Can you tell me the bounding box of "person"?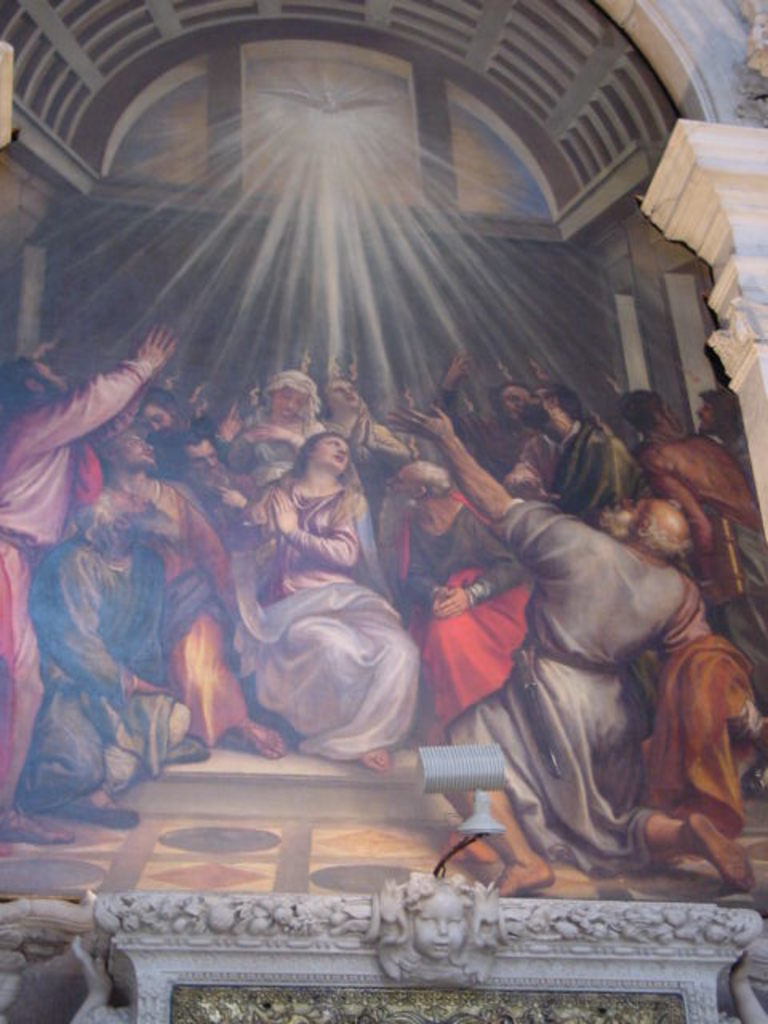
[left=0, top=323, right=178, bottom=848].
